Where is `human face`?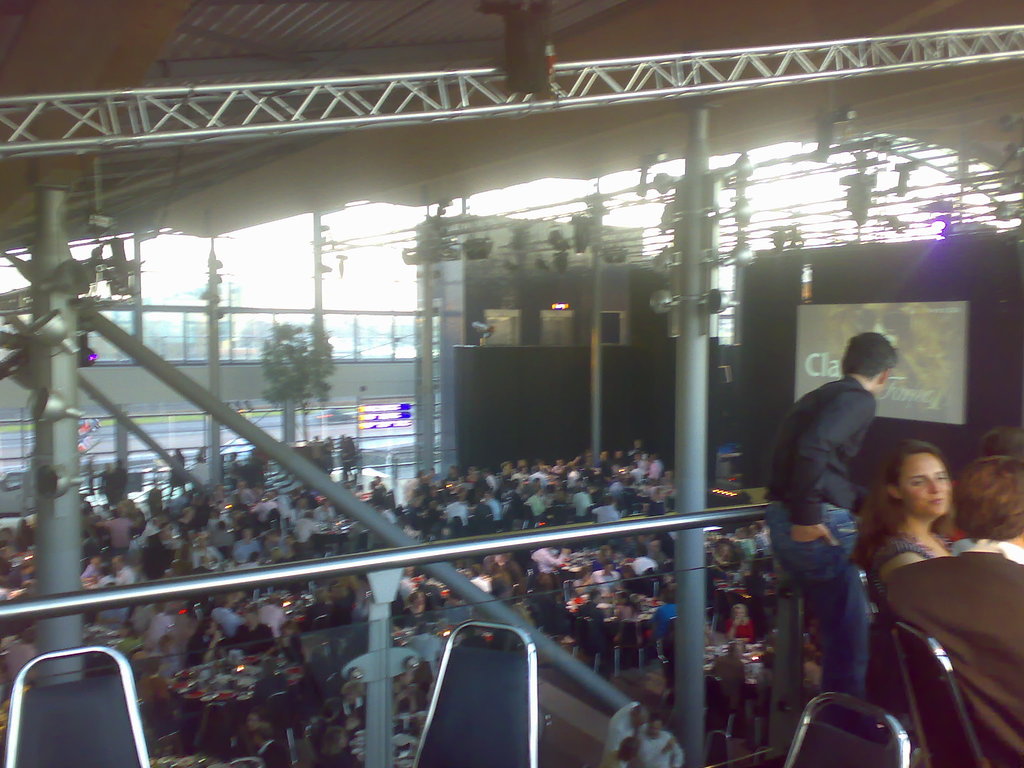
[x1=901, y1=452, x2=952, y2=517].
